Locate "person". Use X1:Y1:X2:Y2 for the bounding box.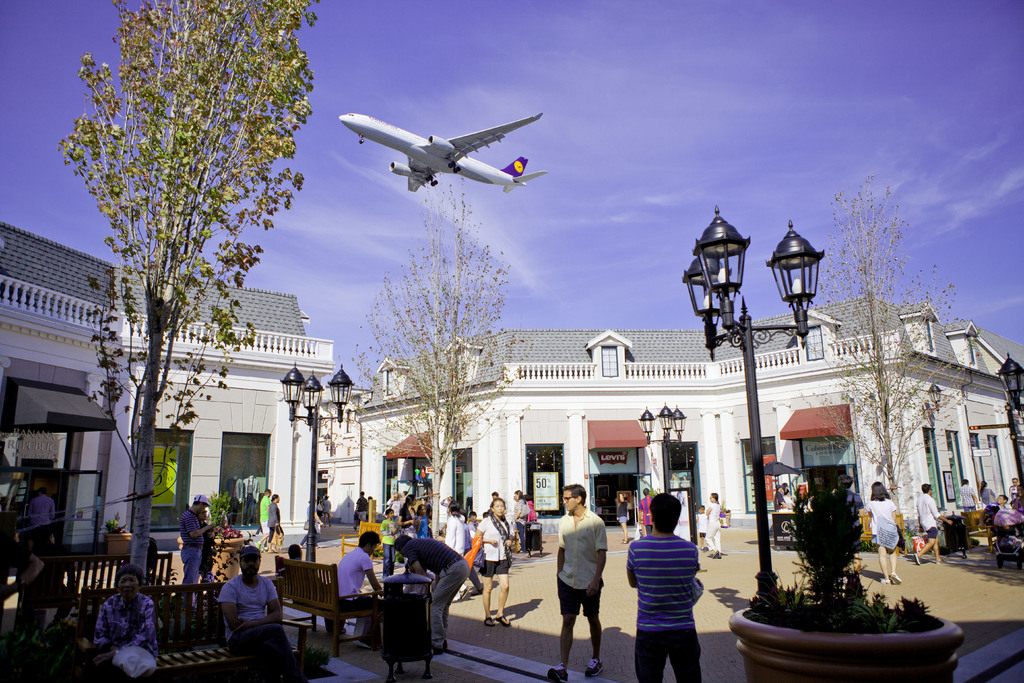
913:481:953:561.
